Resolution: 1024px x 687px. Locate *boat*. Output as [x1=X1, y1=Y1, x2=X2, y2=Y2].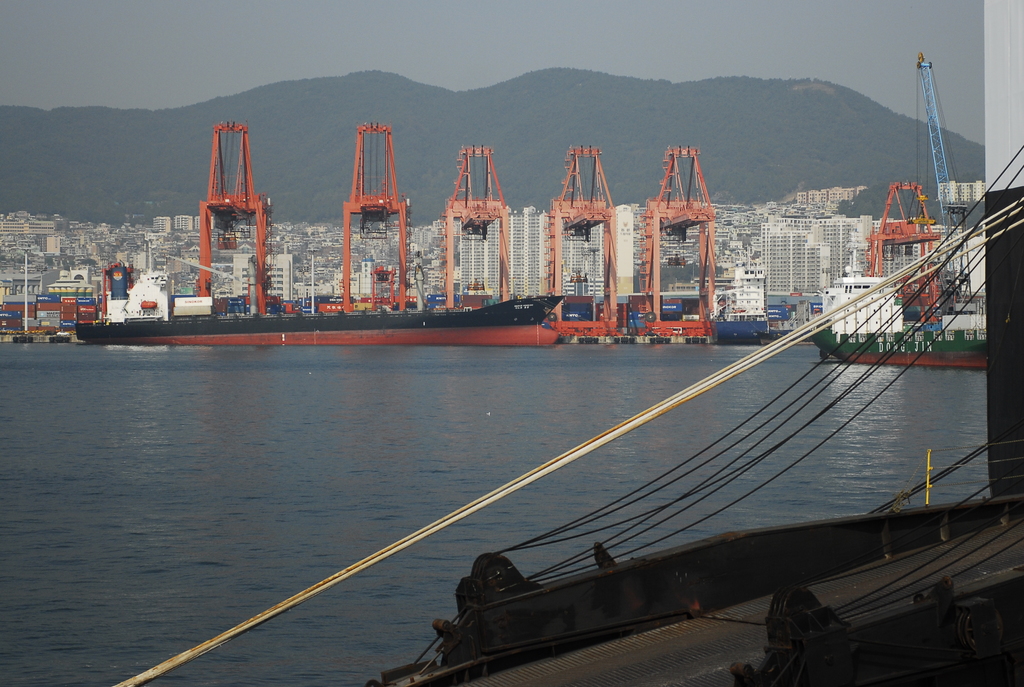
[x1=78, y1=248, x2=172, y2=350].
